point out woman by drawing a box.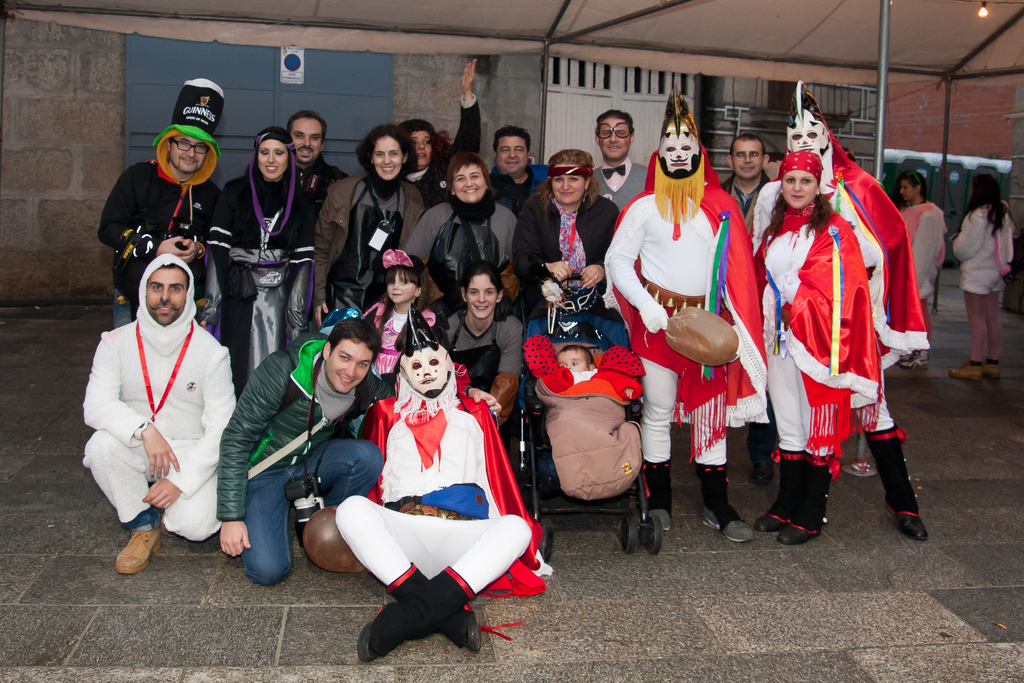
box(754, 150, 890, 538).
